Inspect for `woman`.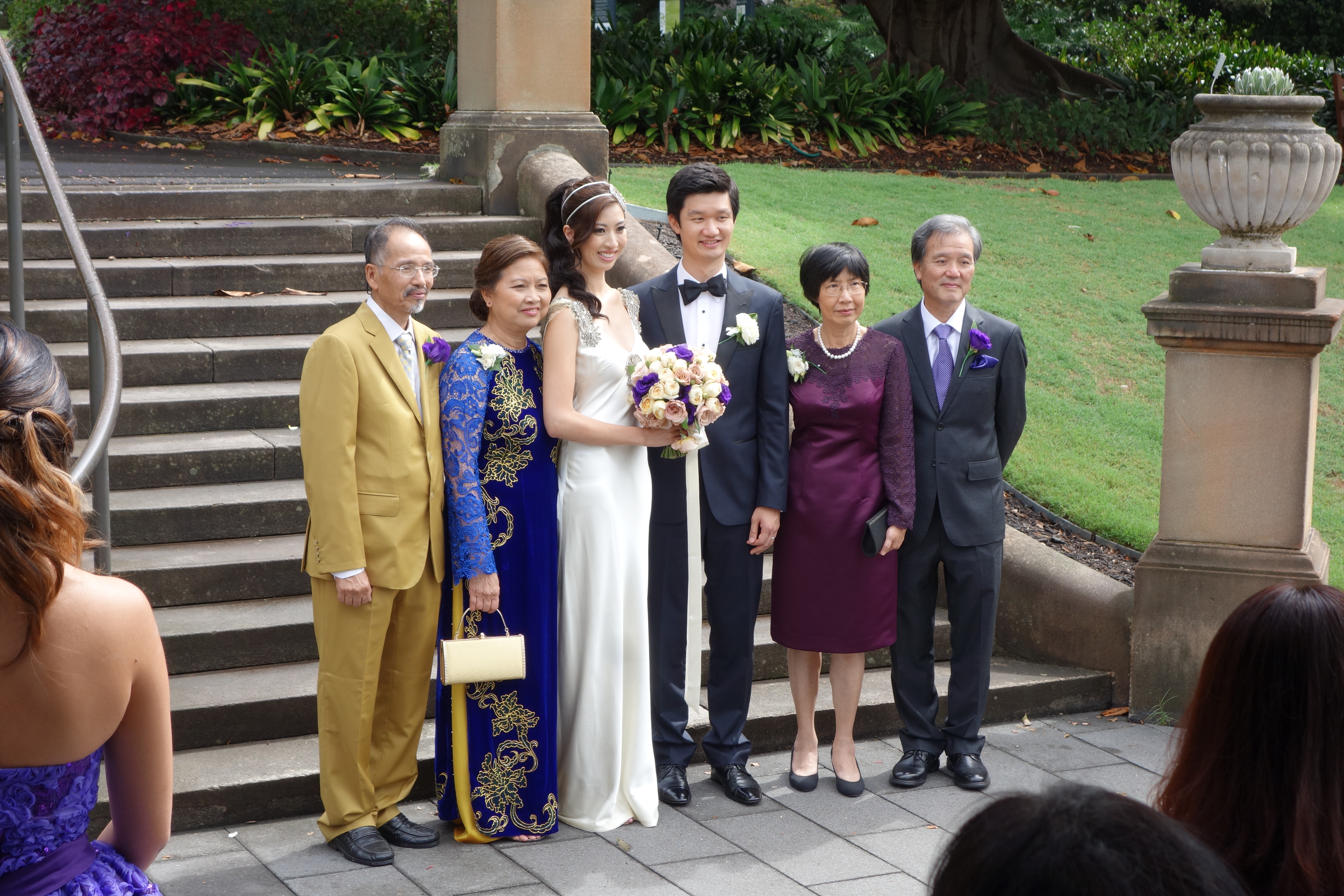
Inspection: crop(107, 57, 138, 207).
